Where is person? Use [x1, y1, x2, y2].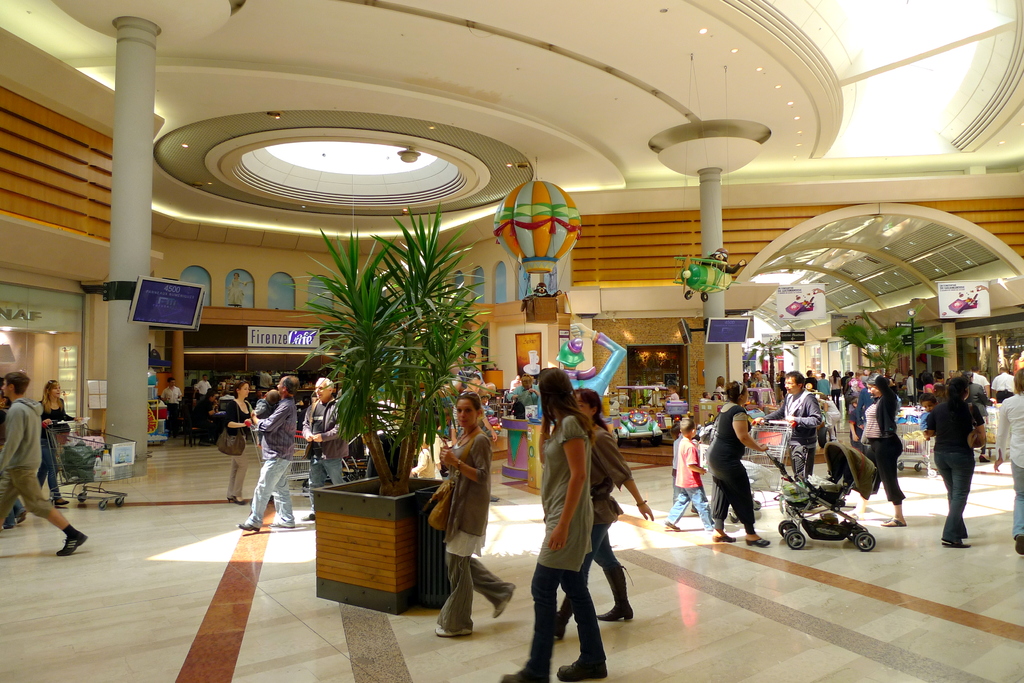
[445, 350, 468, 392].
